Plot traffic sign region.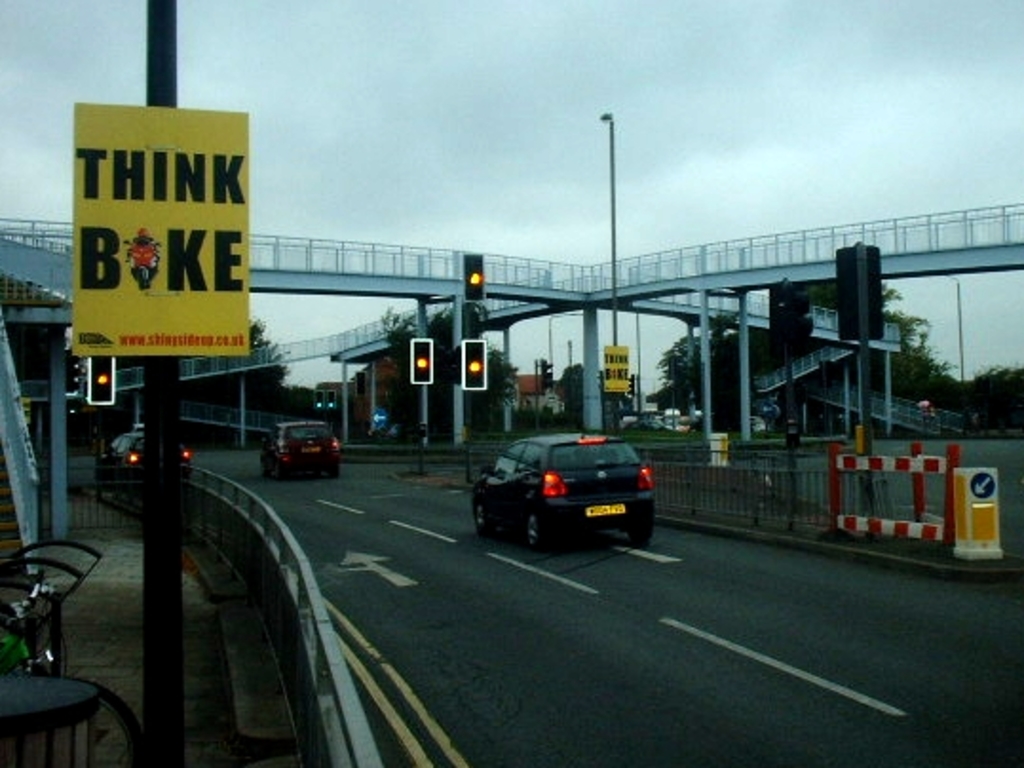
Plotted at box=[84, 357, 114, 405].
